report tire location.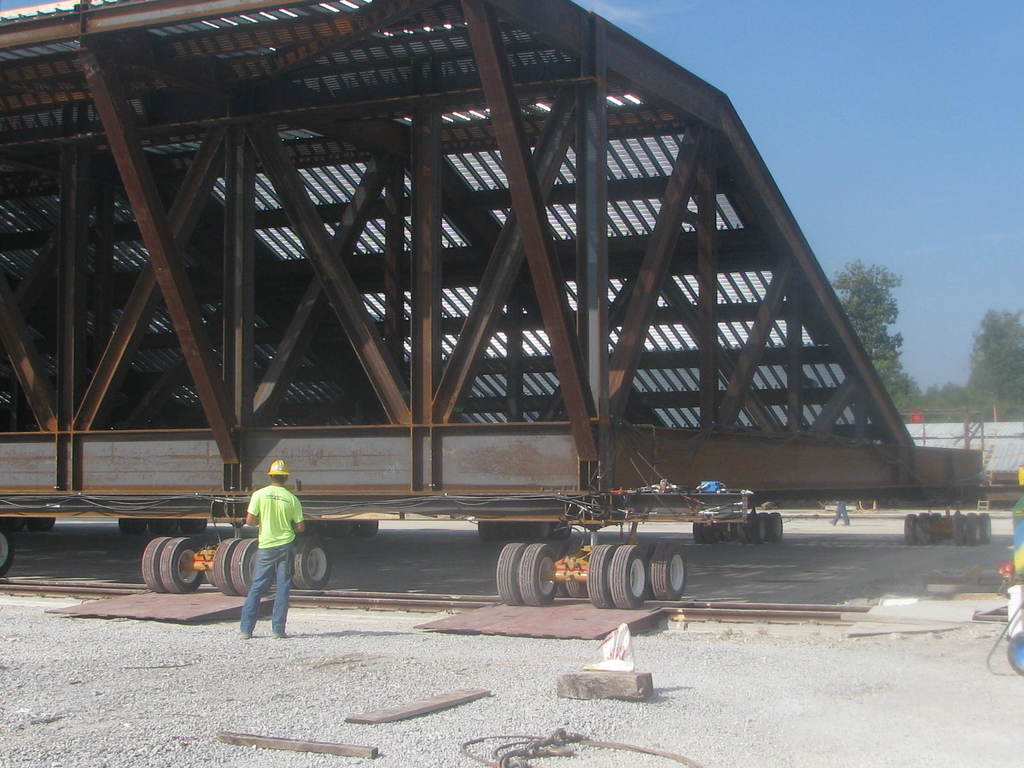
Report: bbox=(702, 525, 719, 544).
